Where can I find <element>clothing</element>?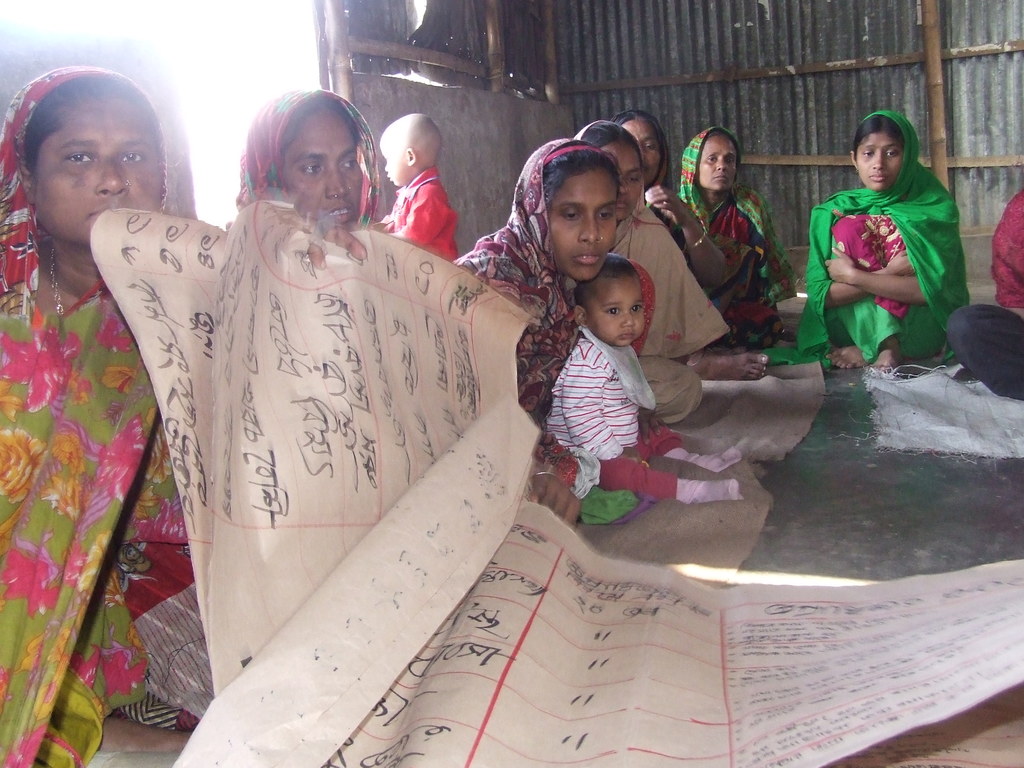
You can find it at (x1=454, y1=138, x2=585, y2=484).
